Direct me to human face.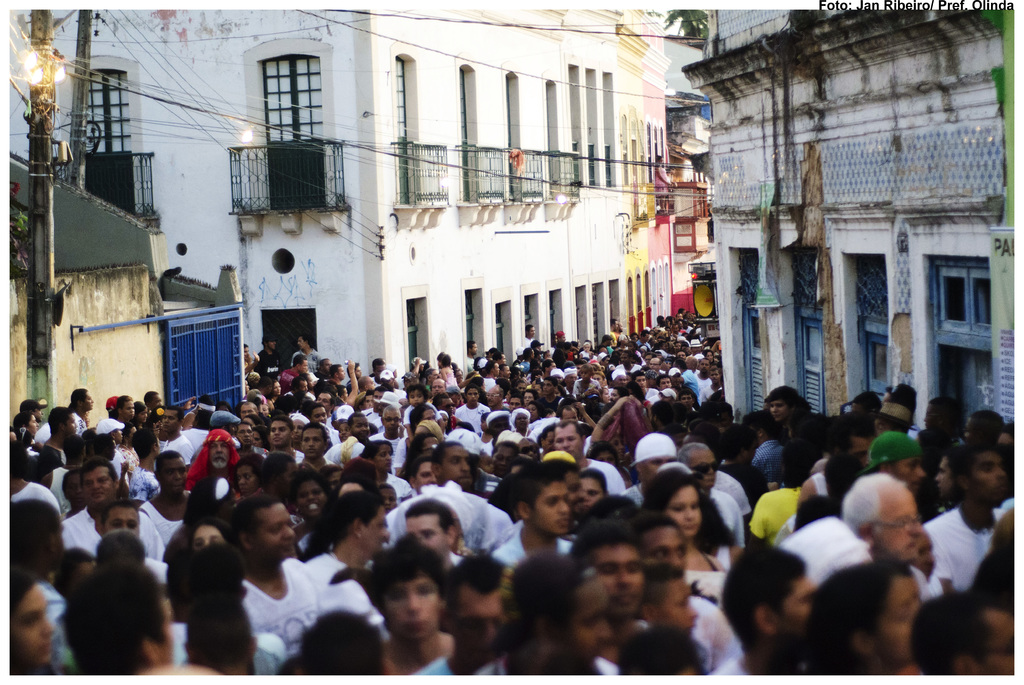
Direction: 871:566:918:664.
